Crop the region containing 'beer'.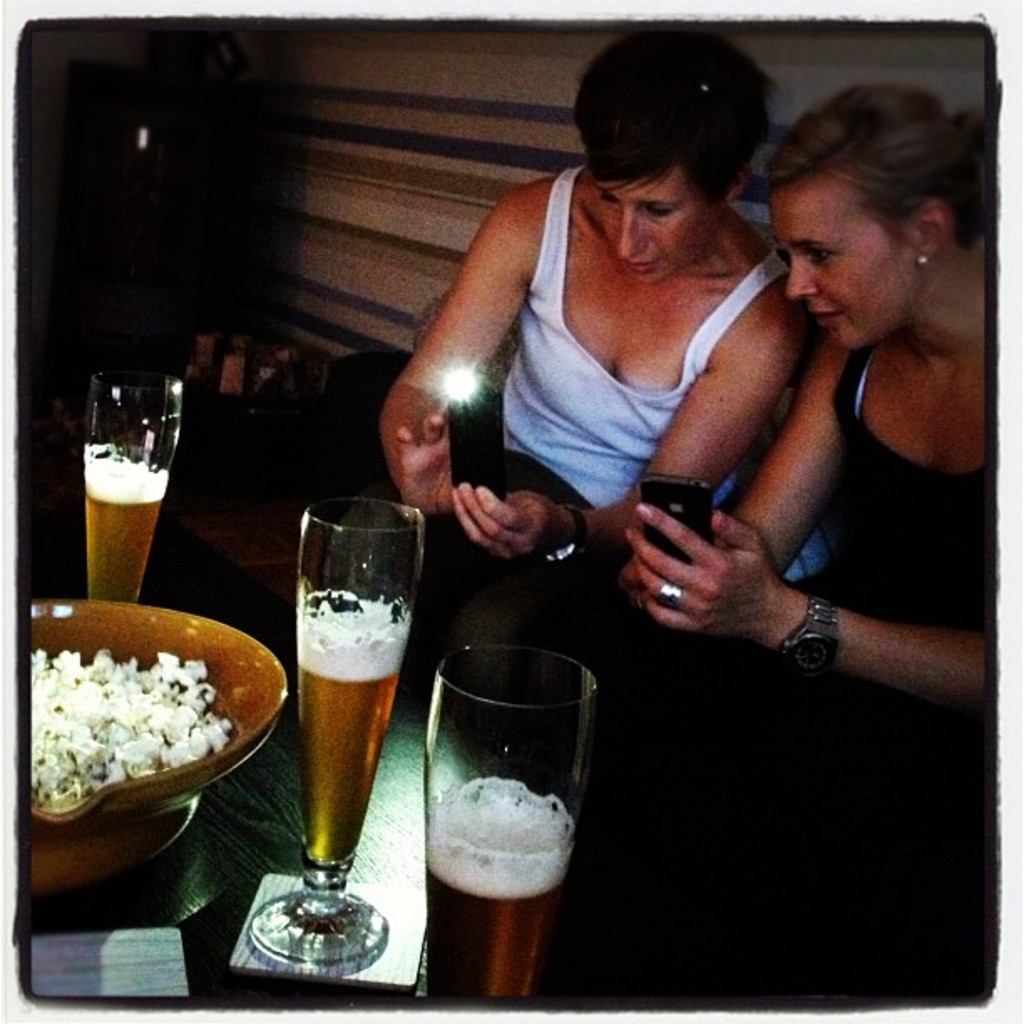
Crop region: pyautogui.locateOnScreen(289, 597, 403, 868).
